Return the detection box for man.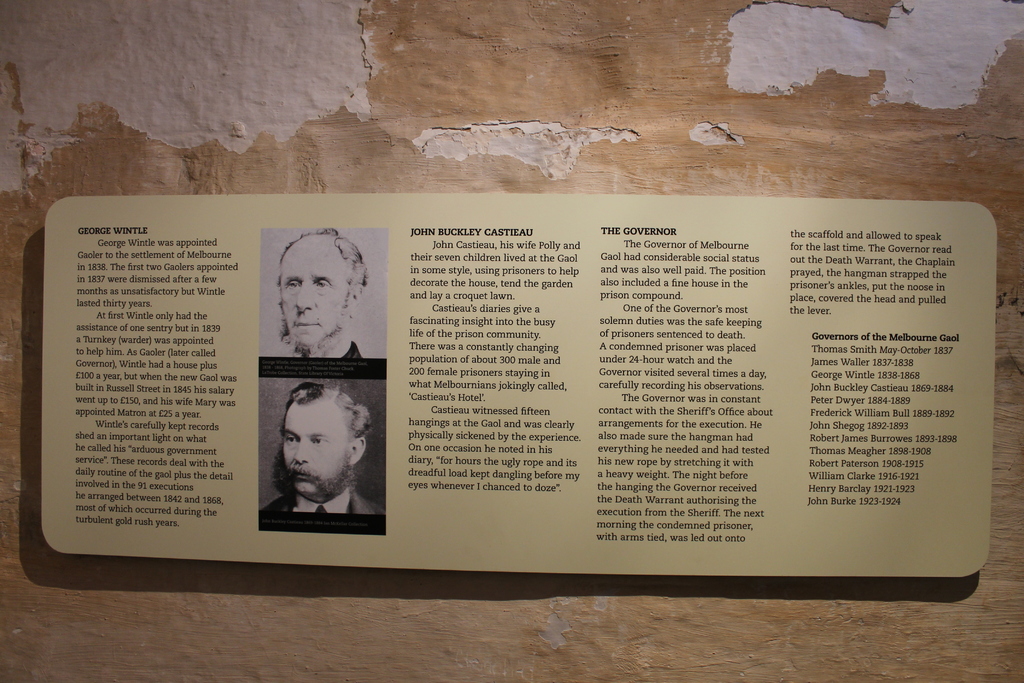
rect(263, 229, 372, 356).
